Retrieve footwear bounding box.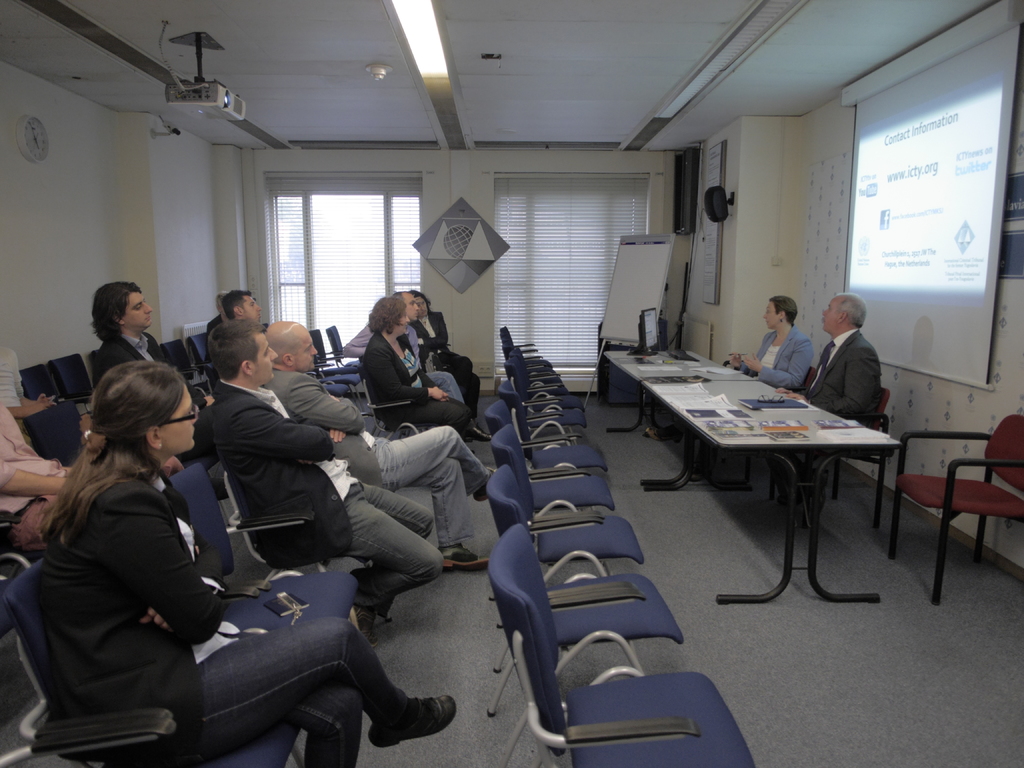
Bounding box: 349:566:388:621.
